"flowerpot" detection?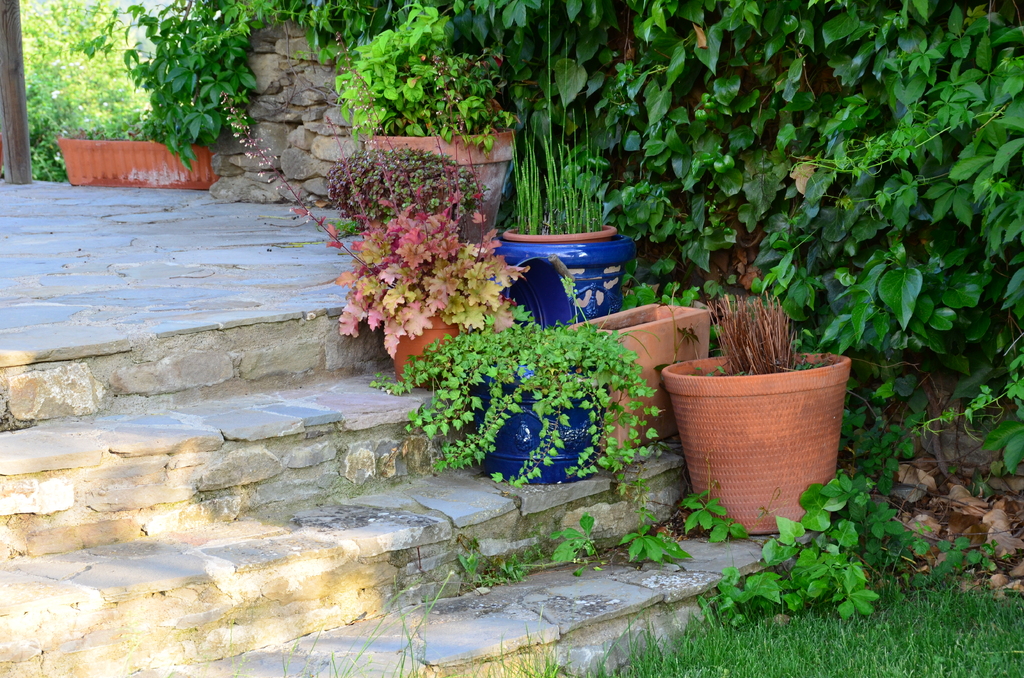
566,302,705,451
